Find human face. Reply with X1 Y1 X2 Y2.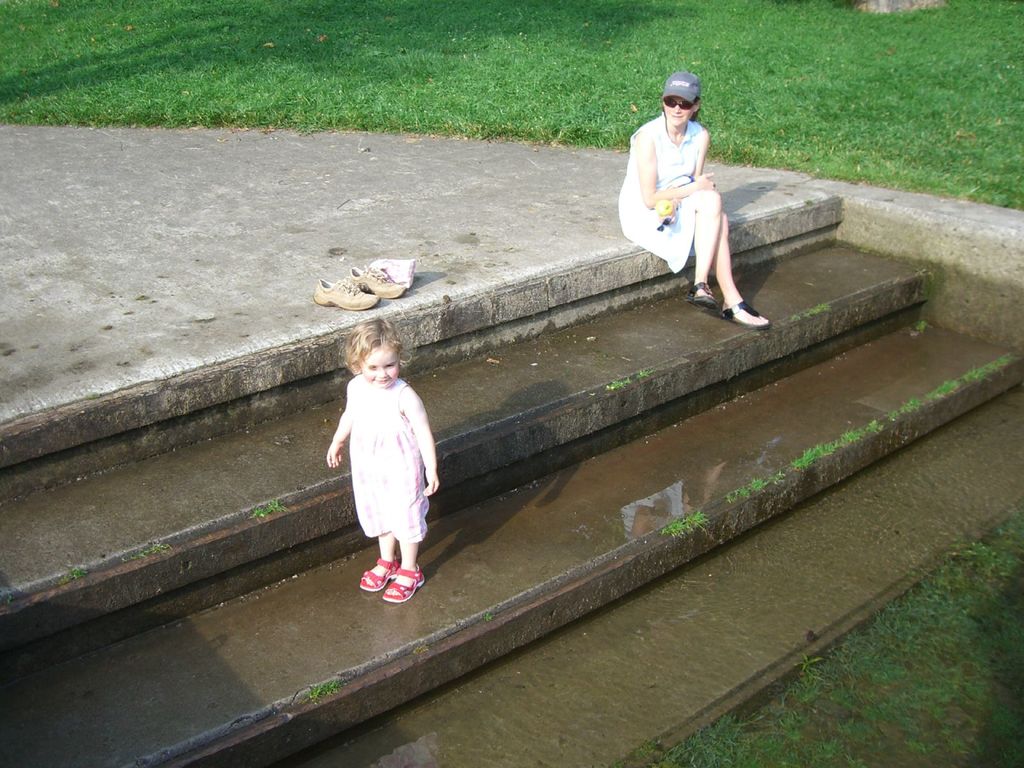
659 100 694 127.
